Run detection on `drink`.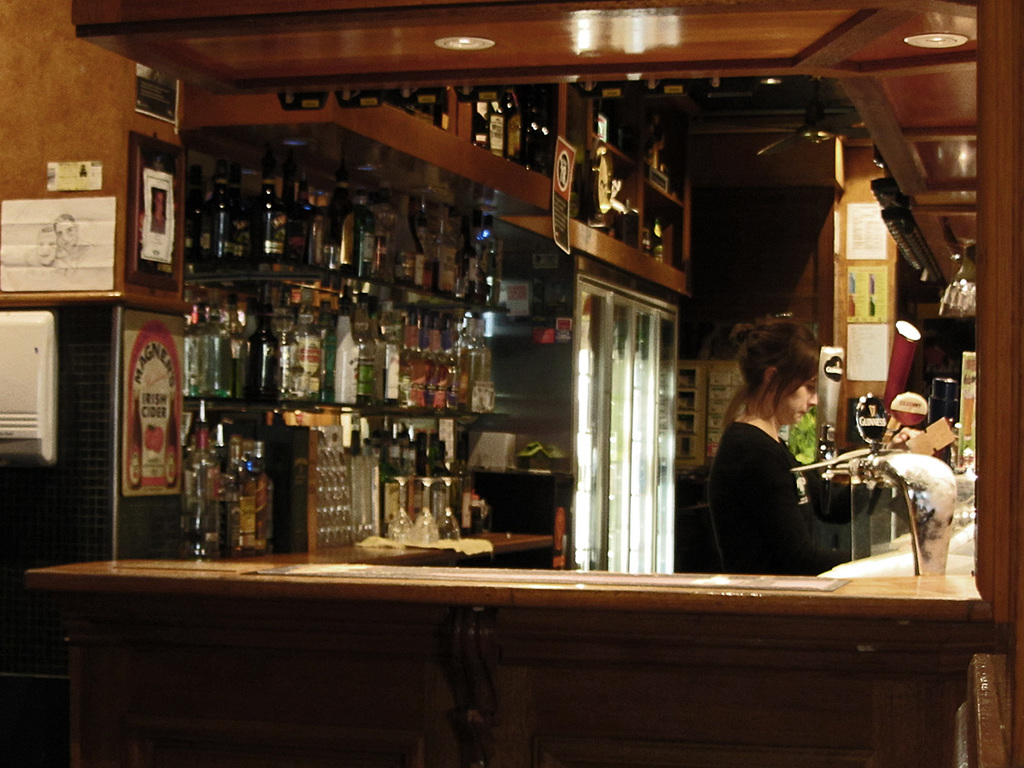
Result: 285:290:323:405.
